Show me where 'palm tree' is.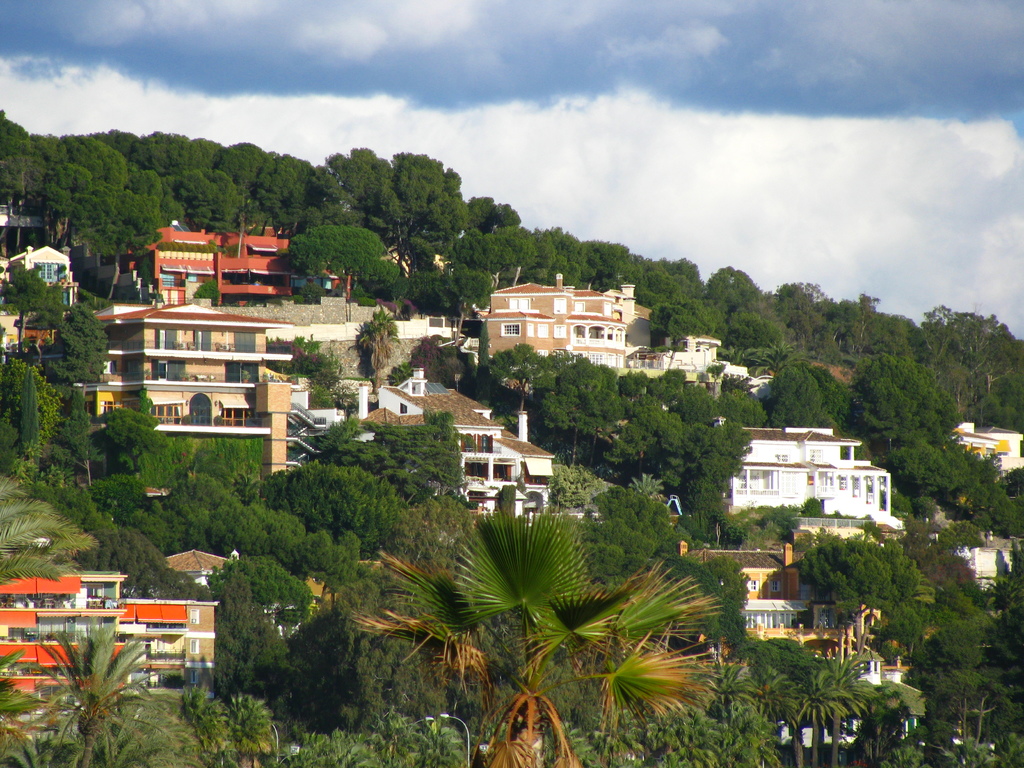
'palm tree' is at [x1=362, y1=511, x2=714, y2=767].
